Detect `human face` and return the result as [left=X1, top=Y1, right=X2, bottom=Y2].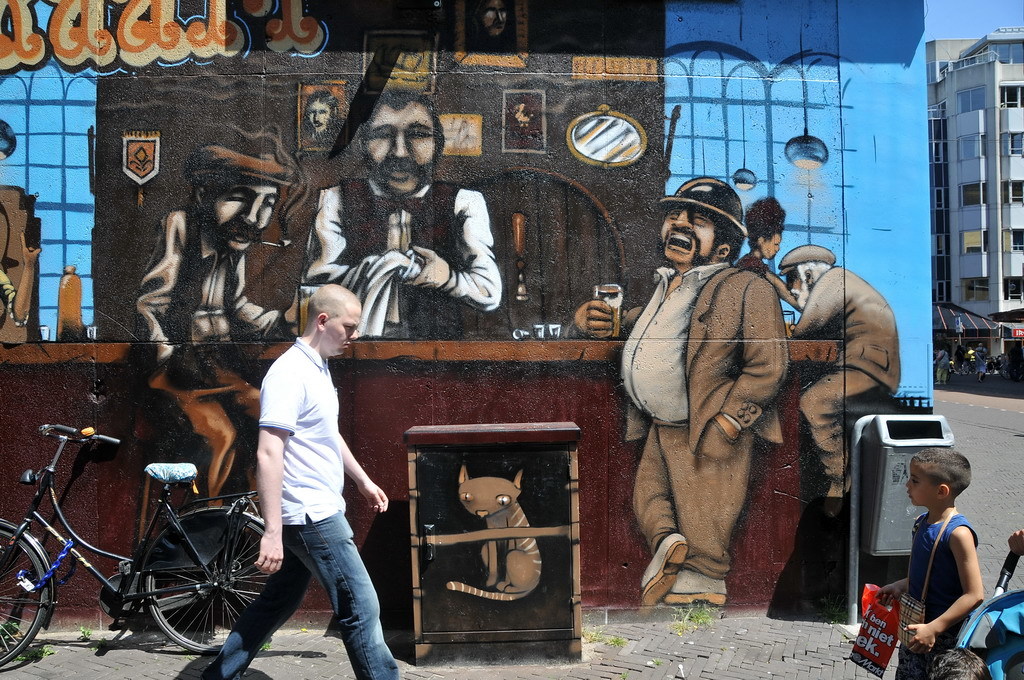
[left=759, top=233, right=776, bottom=256].
